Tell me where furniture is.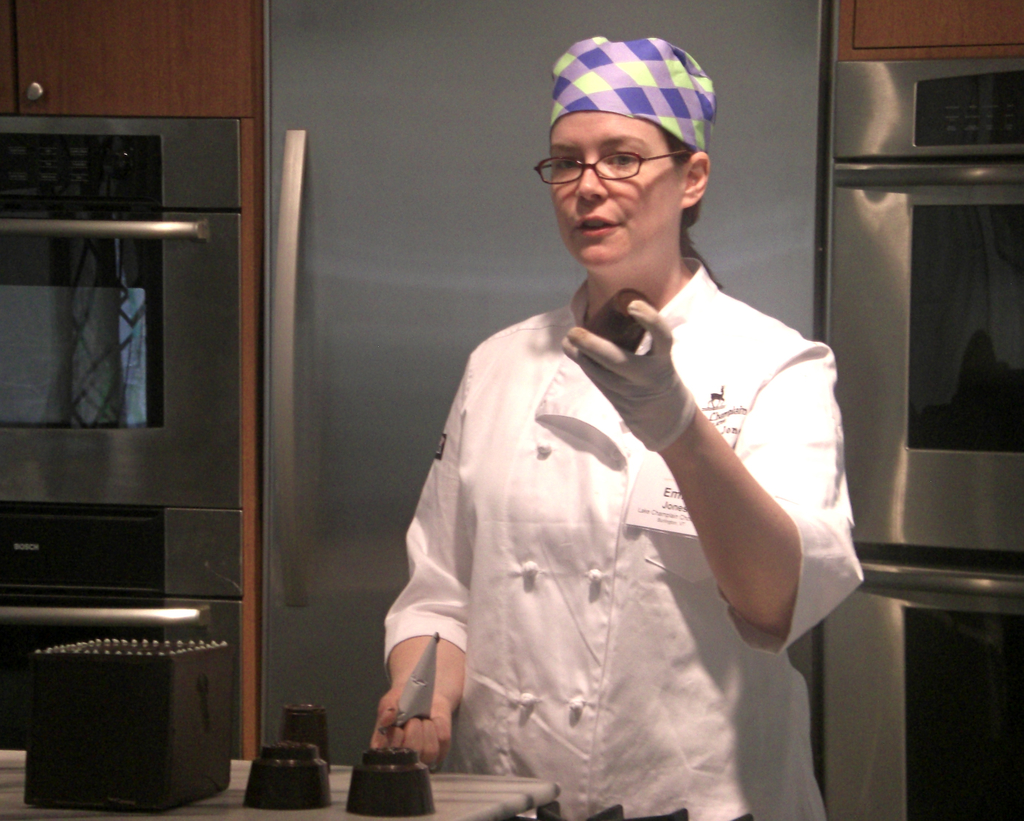
furniture is at {"left": 0, "top": 747, "right": 559, "bottom": 820}.
